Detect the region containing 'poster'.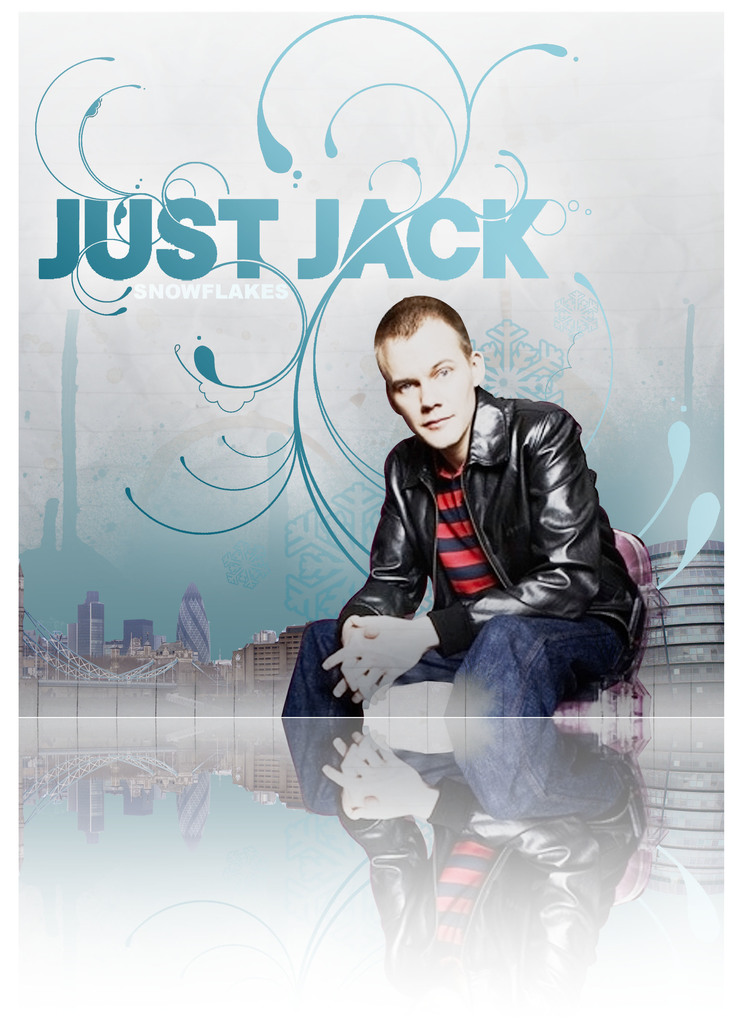
0:0:740:1023.
